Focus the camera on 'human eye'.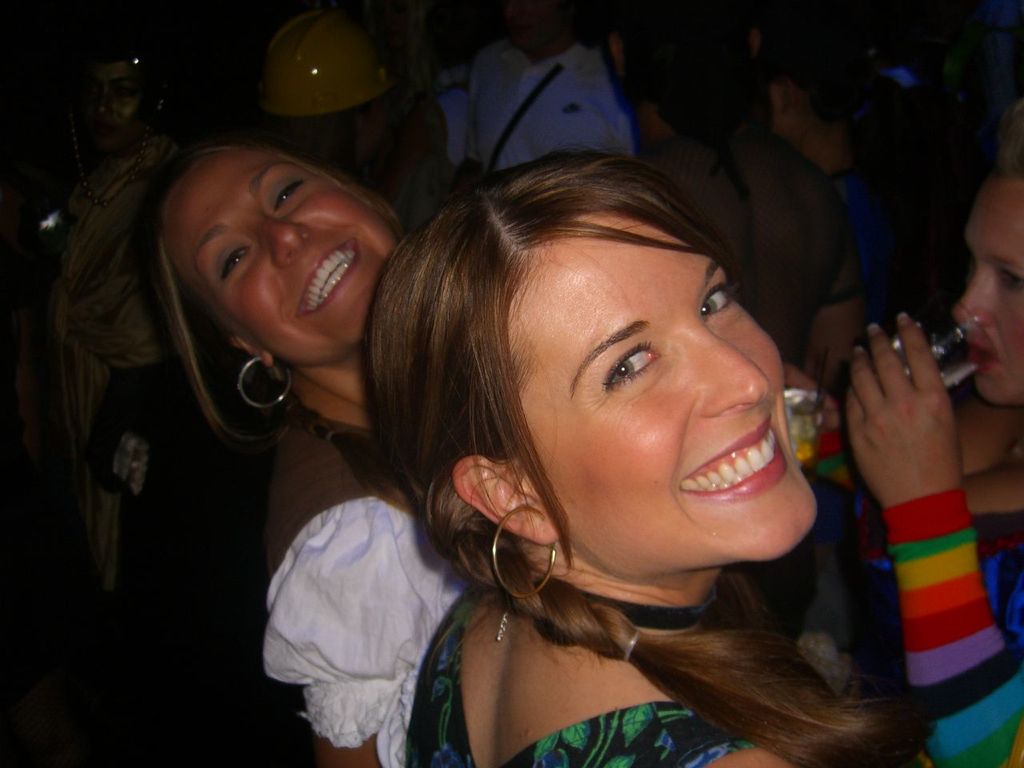
Focus region: (1001, 266, 1023, 294).
